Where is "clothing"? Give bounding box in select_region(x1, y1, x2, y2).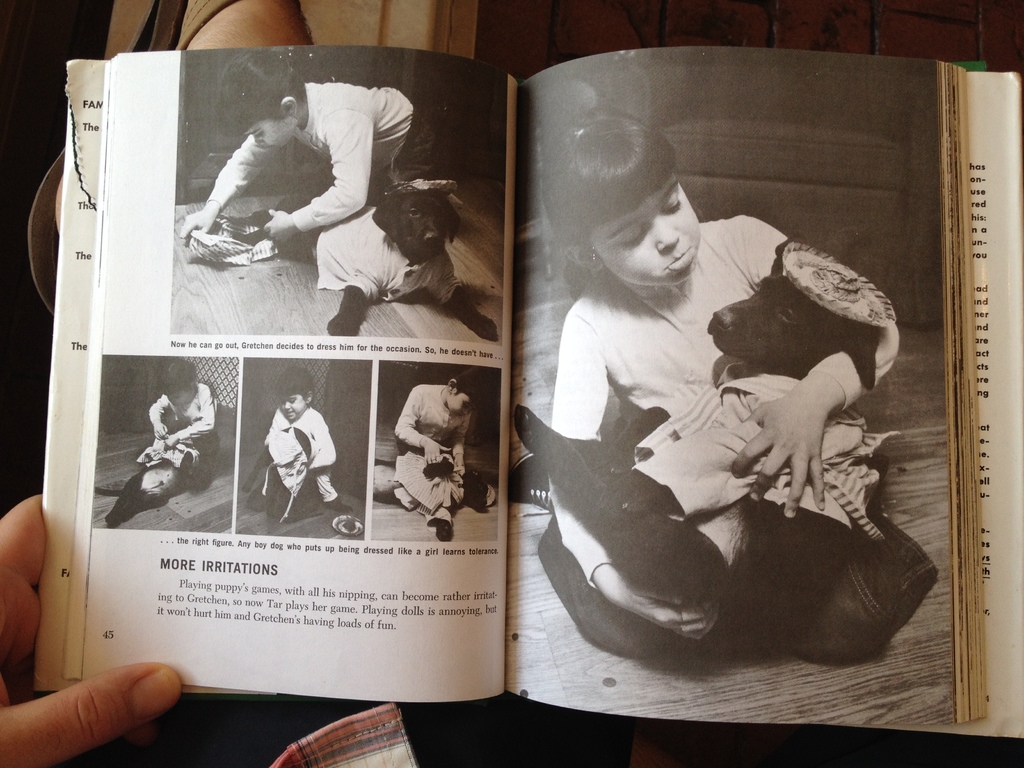
select_region(199, 84, 451, 230).
